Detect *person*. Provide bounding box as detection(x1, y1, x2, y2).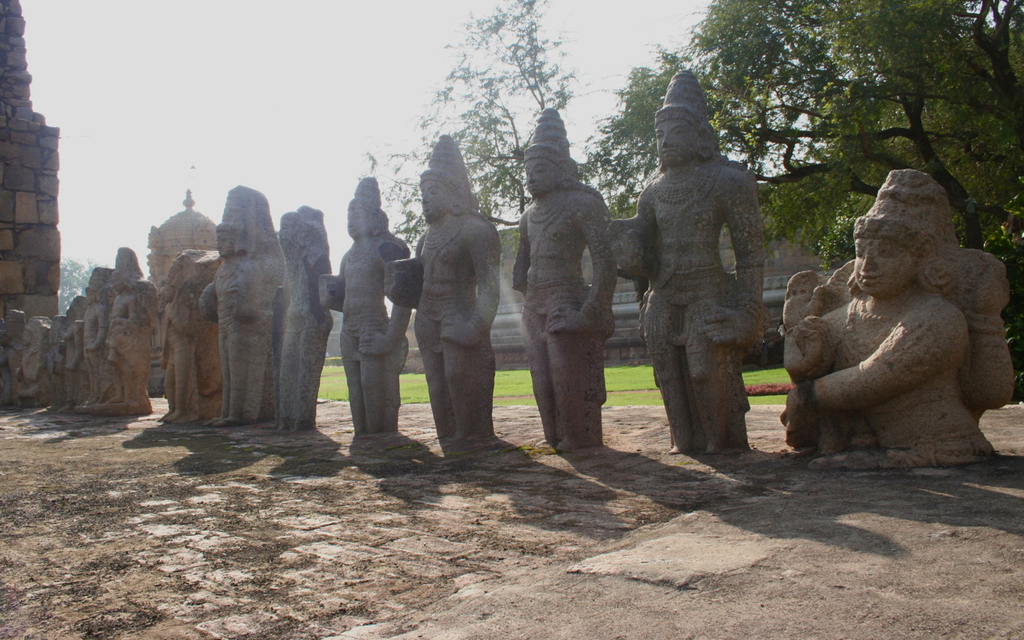
detection(407, 128, 505, 462).
